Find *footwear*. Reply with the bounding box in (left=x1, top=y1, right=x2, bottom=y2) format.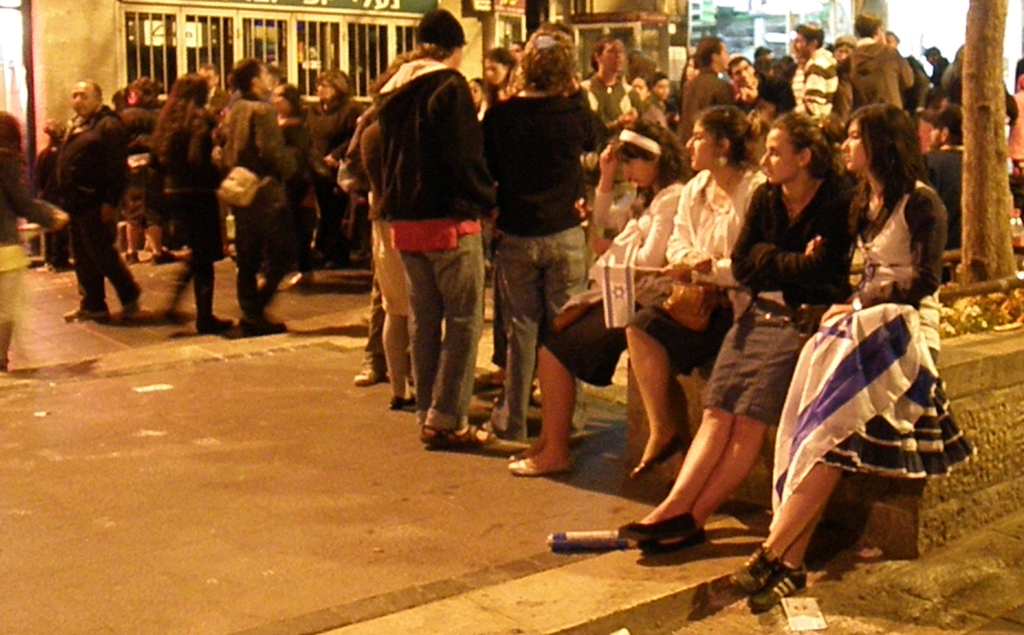
(left=351, top=363, right=387, bottom=390).
